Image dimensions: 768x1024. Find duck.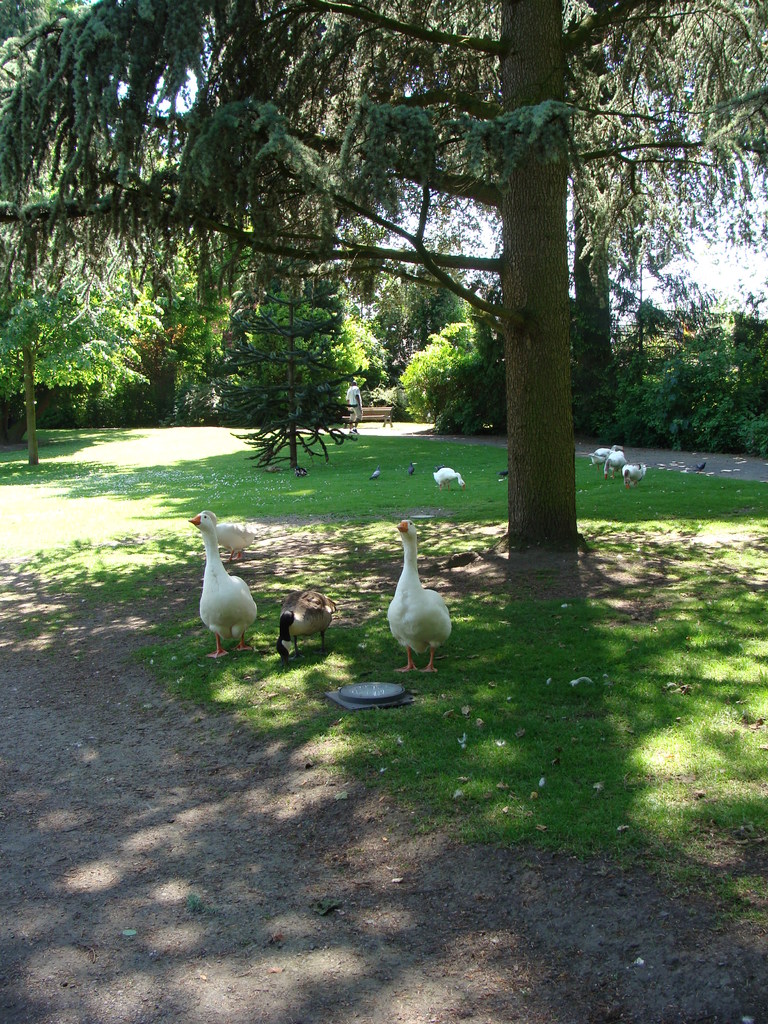
crop(584, 442, 663, 485).
